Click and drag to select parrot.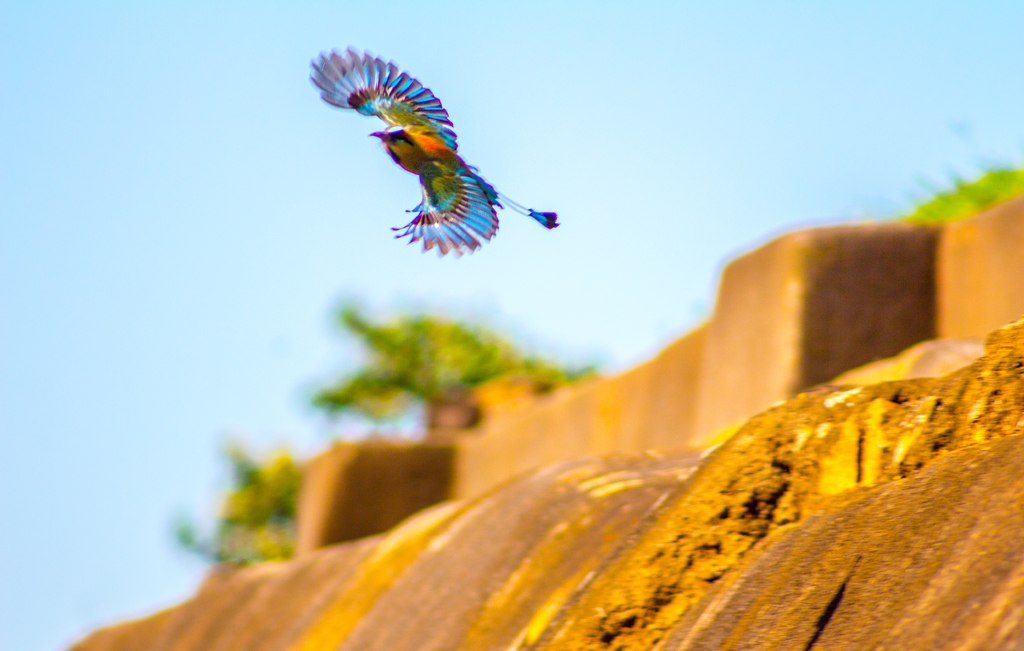
Selection: bbox(304, 44, 559, 256).
